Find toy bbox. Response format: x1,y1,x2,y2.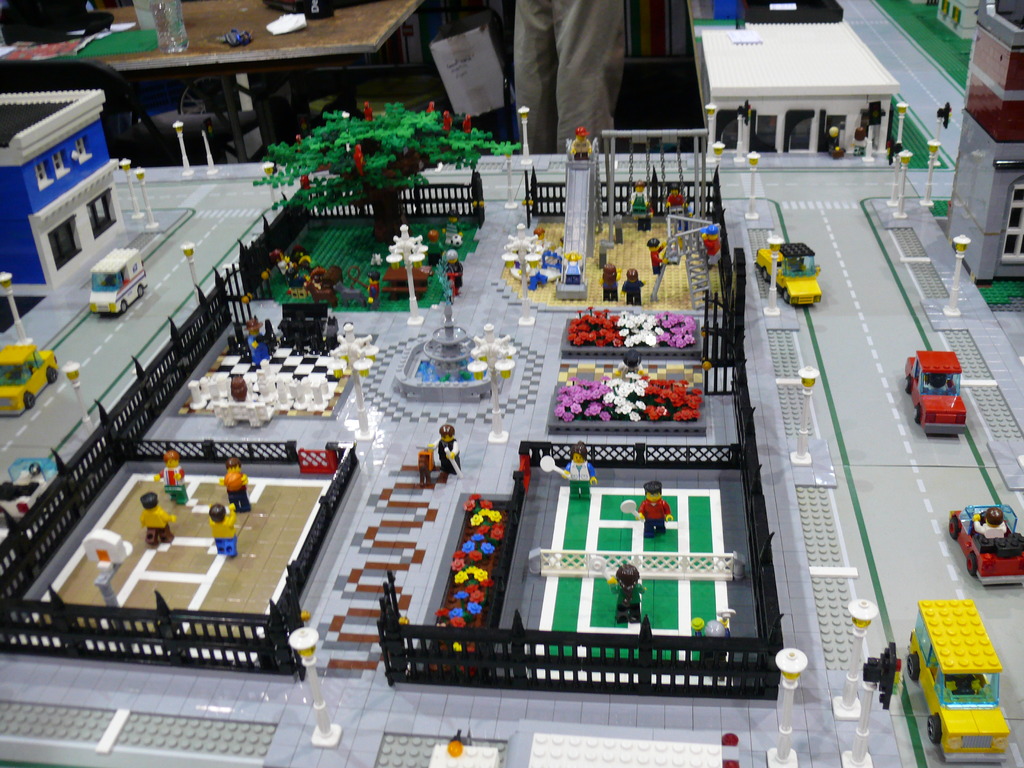
605,566,654,623.
